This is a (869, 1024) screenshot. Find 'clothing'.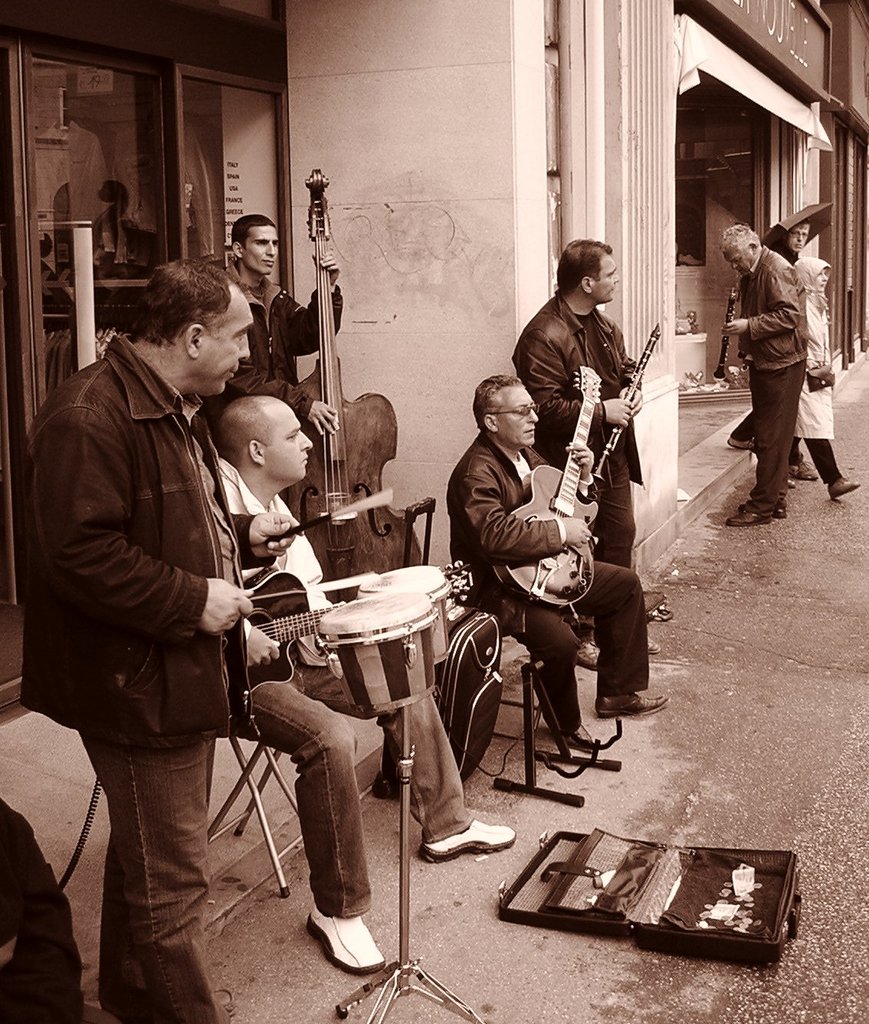
Bounding box: {"x1": 789, "y1": 253, "x2": 842, "y2": 485}.
